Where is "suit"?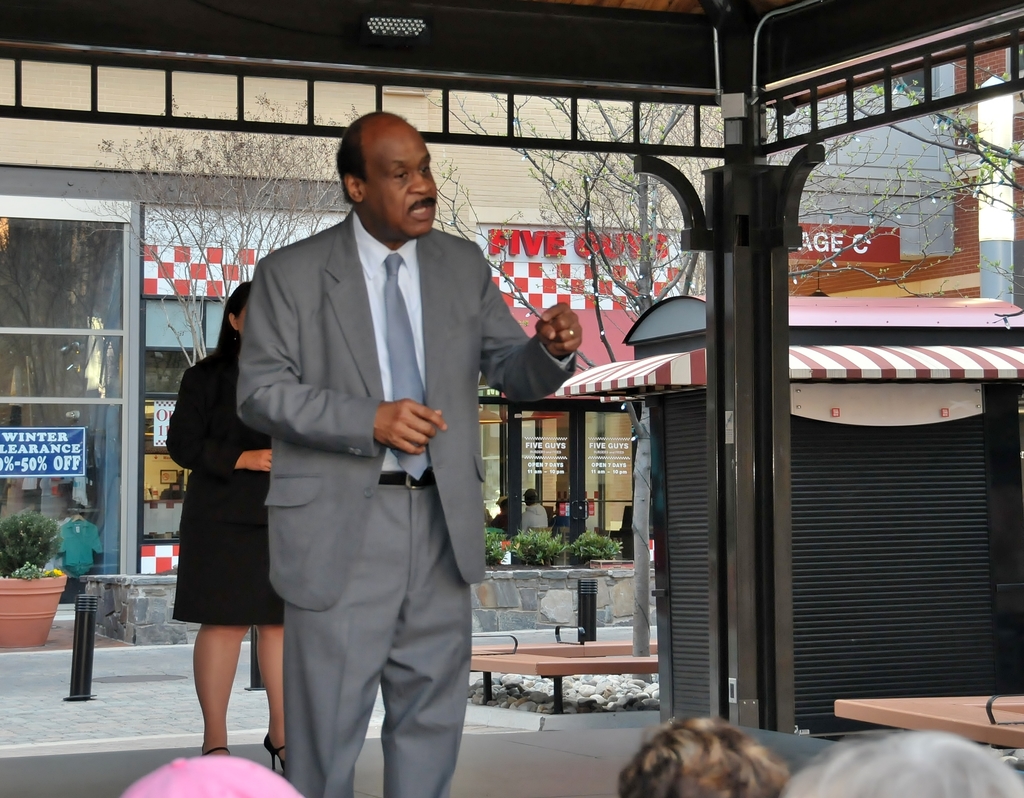
x1=292 y1=134 x2=568 y2=712.
